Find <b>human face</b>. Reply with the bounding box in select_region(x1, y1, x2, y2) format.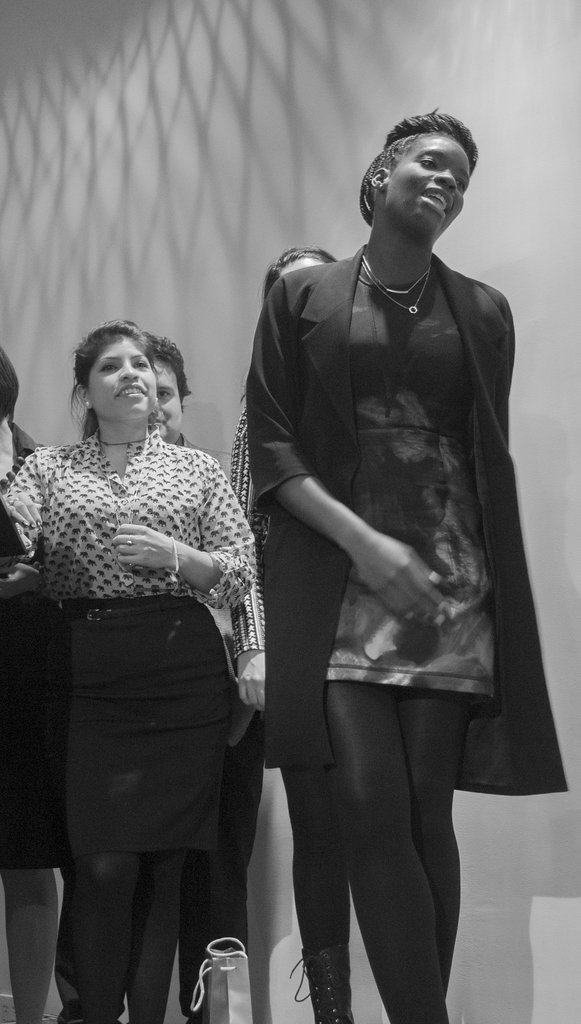
select_region(152, 357, 187, 453).
